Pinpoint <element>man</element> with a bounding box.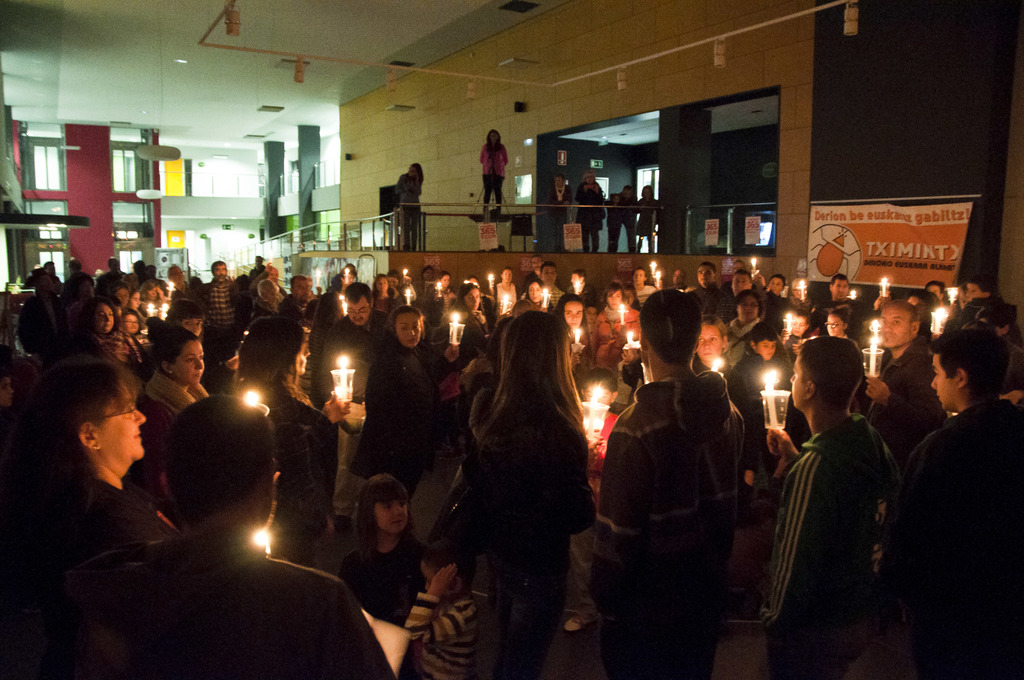
left=326, top=279, right=392, bottom=531.
